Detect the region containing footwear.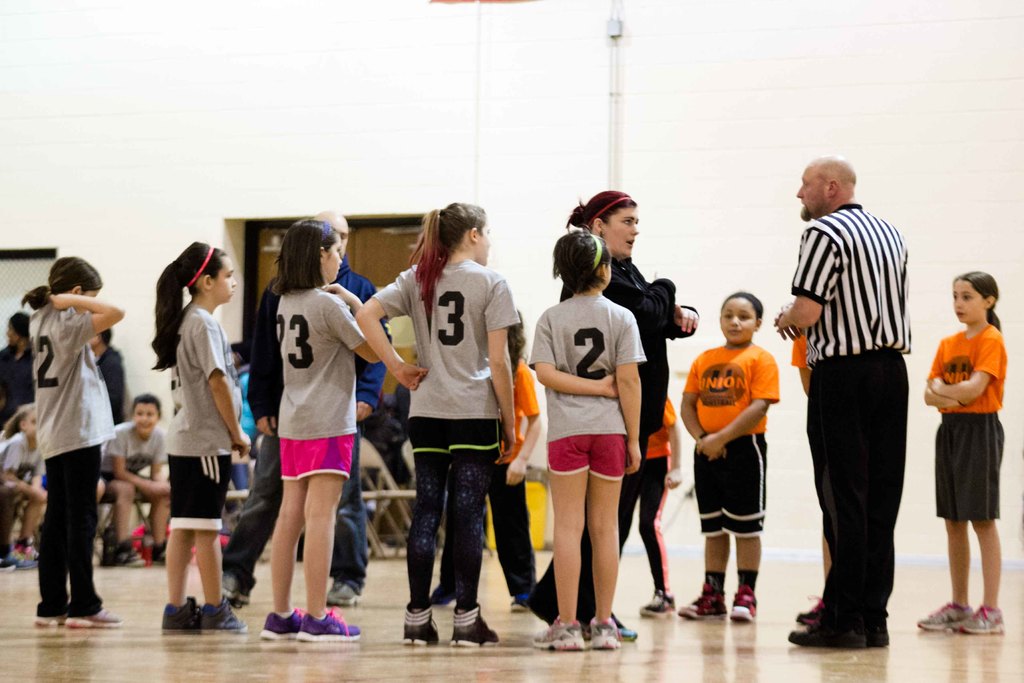
bbox(587, 619, 618, 648).
